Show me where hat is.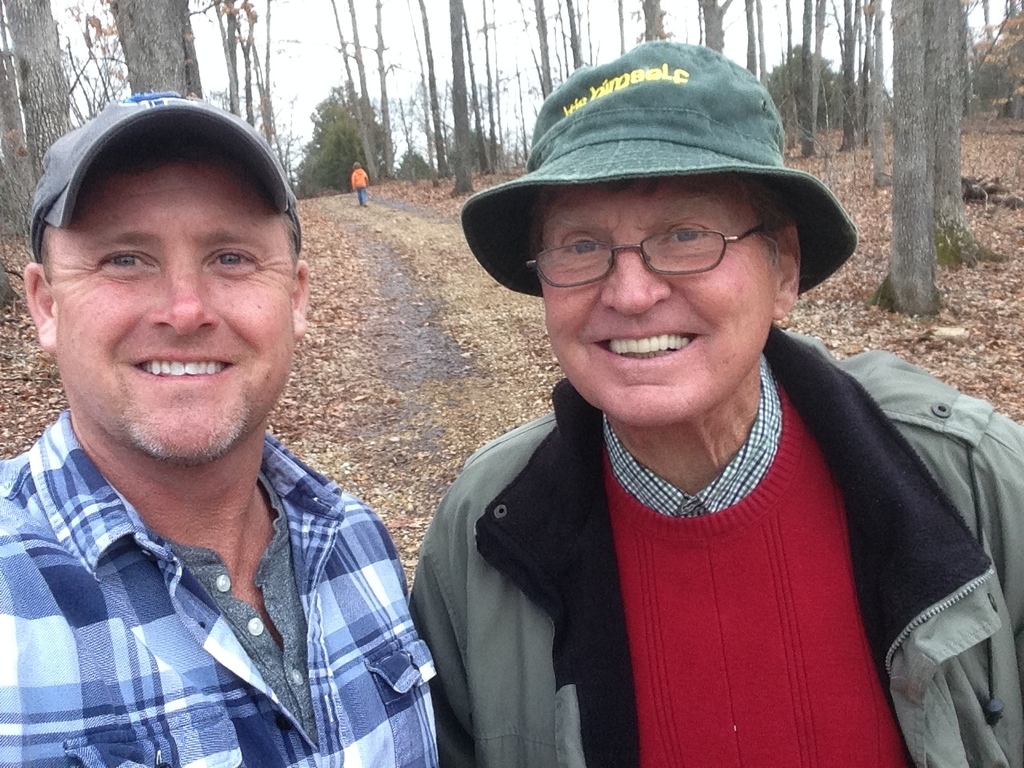
hat is at [29,90,301,263].
